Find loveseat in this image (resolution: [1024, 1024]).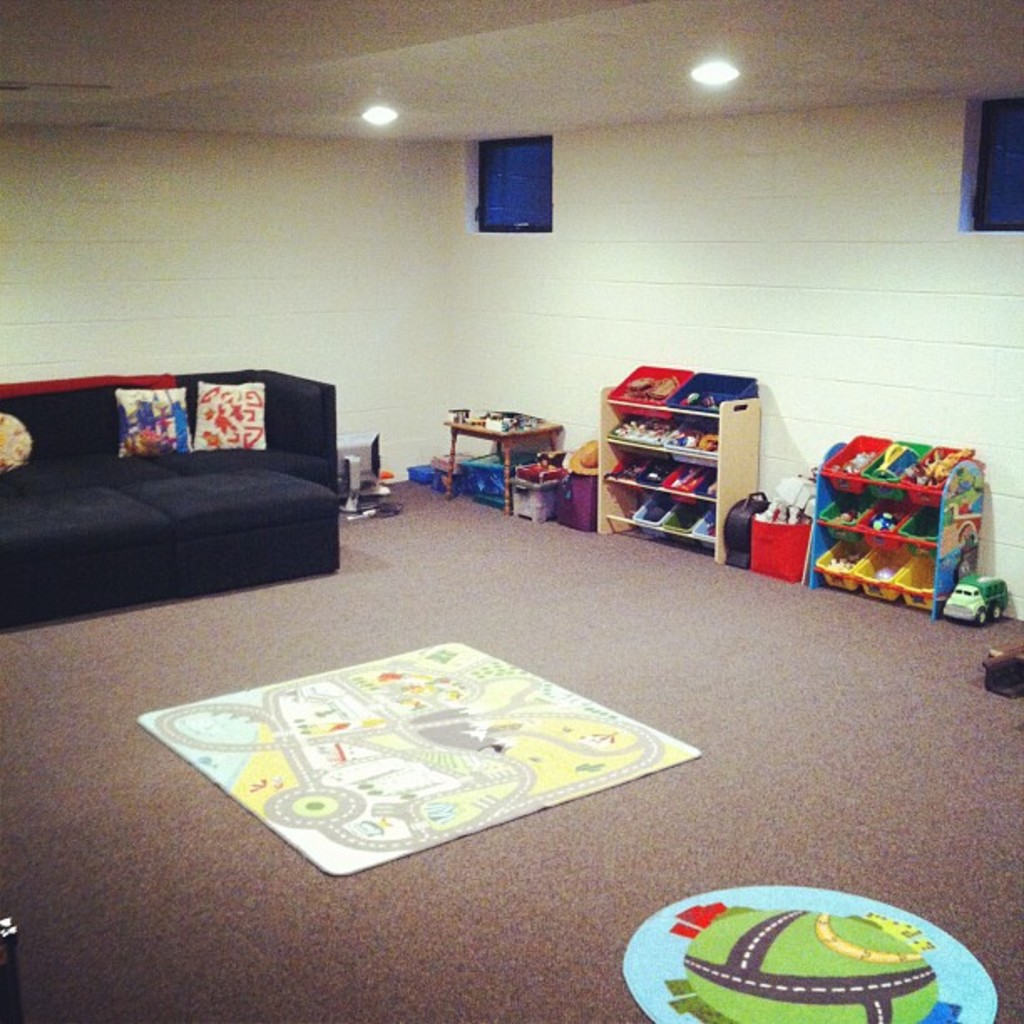
x1=15, y1=361, x2=373, y2=641.
